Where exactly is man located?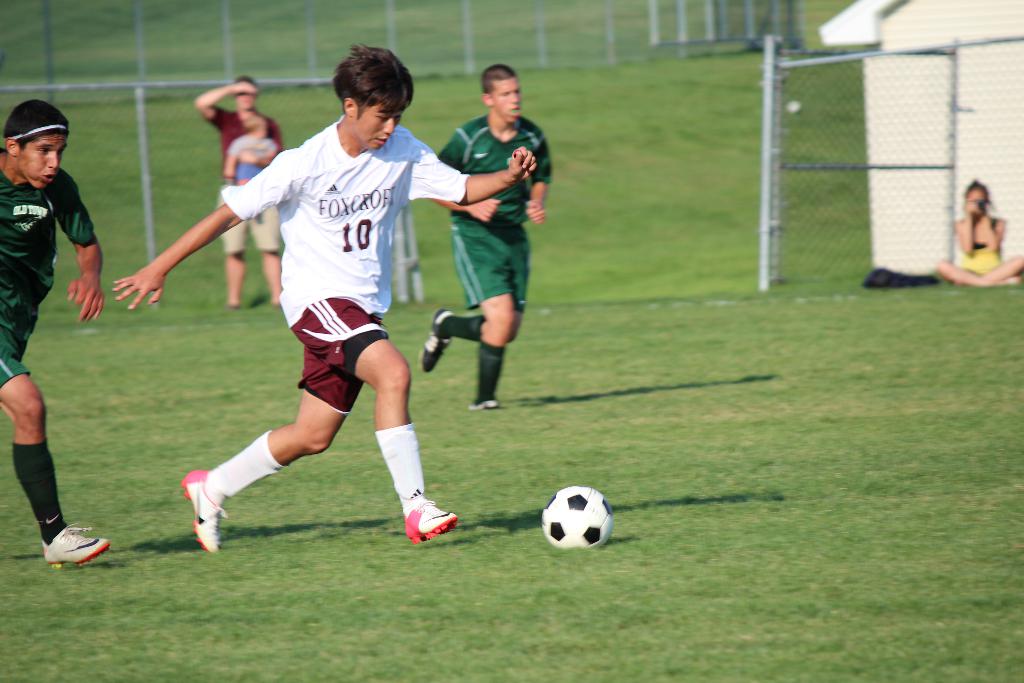
Its bounding box is <region>192, 76, 285, 313</region>.
